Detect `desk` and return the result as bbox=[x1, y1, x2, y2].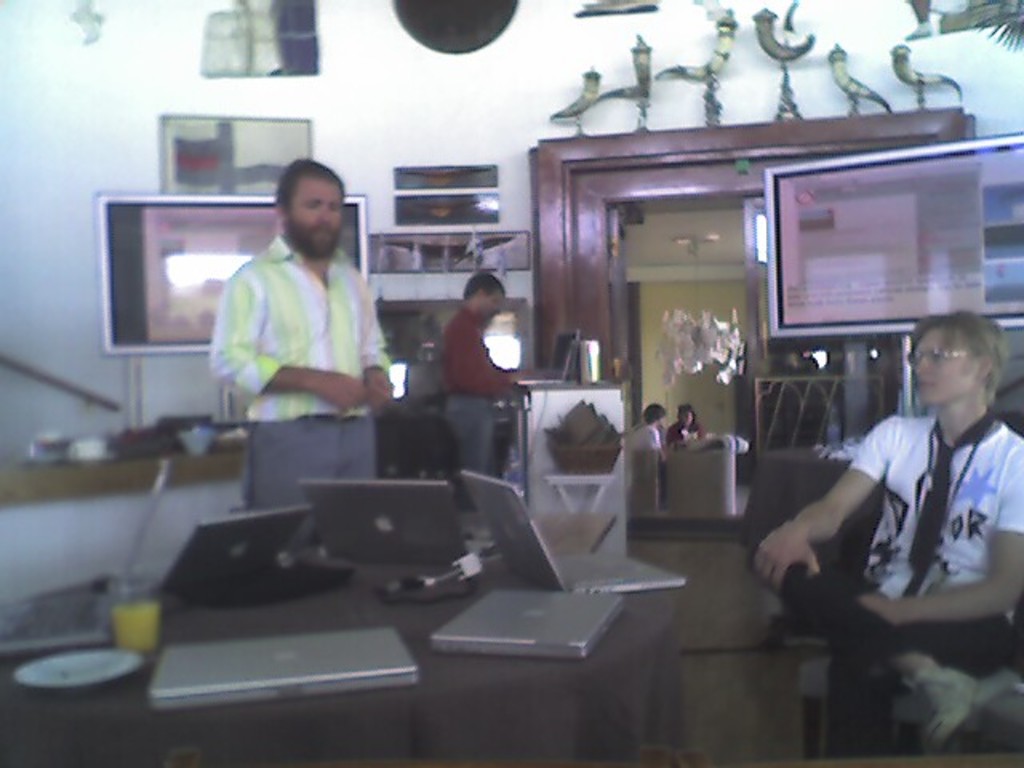
bbox=[0, 554, 680, 766].
